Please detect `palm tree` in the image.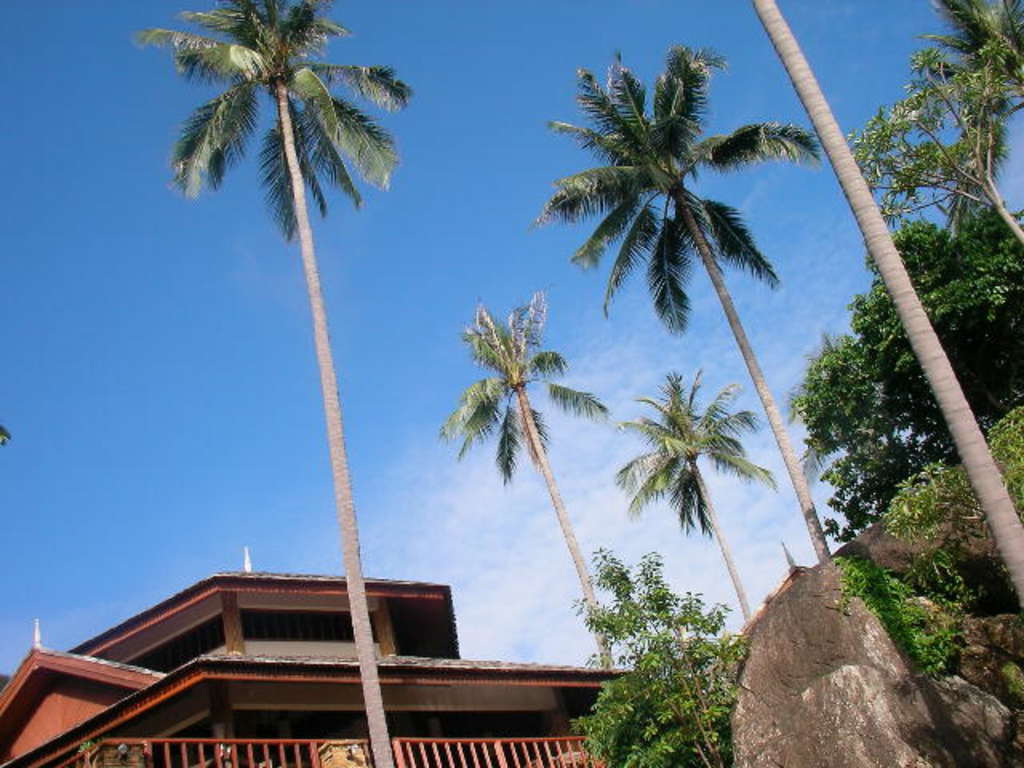
525 38 829 570.
